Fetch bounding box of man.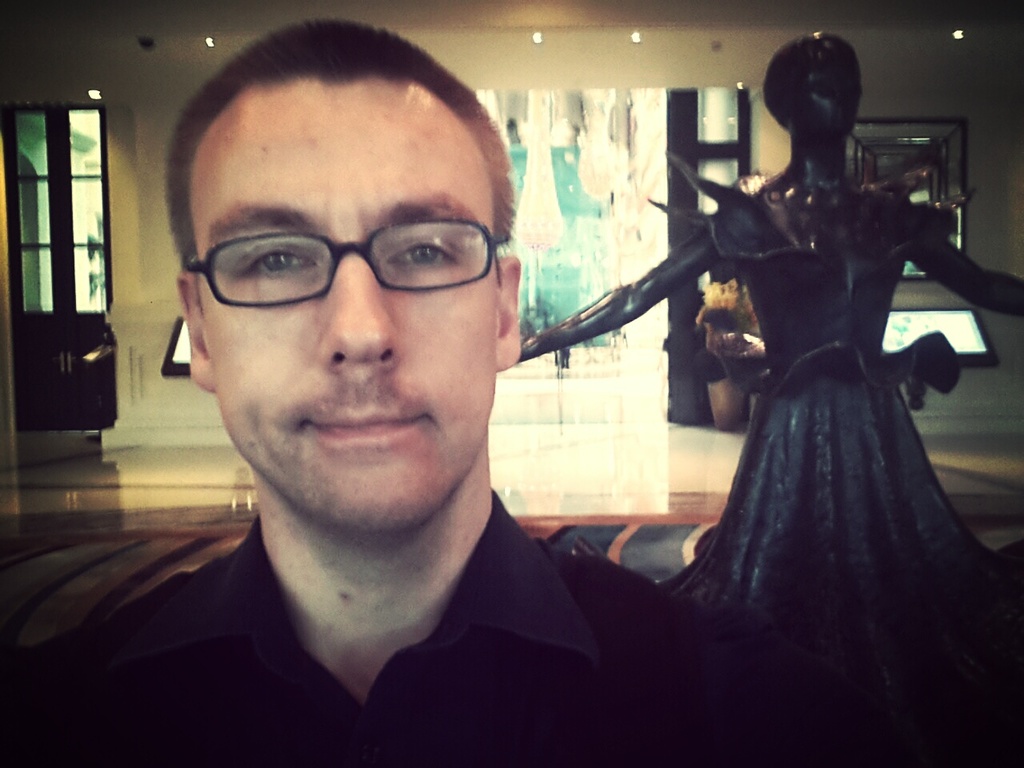
Bbox: (x1=37, y1=47, x2=843, y2=756).
